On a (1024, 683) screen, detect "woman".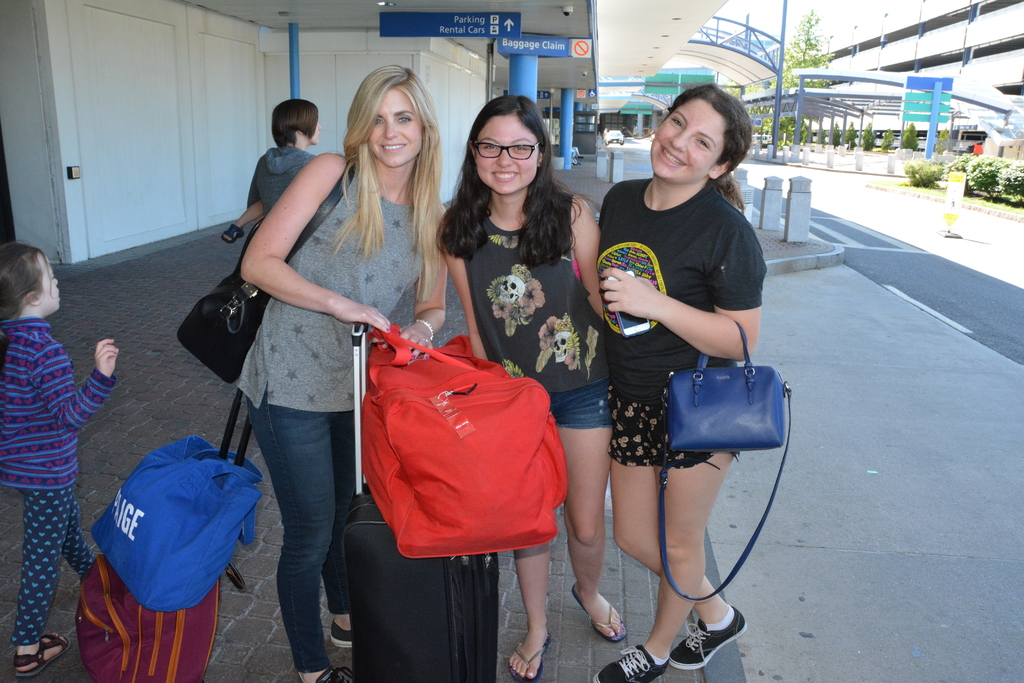
[left=224, top=95, right=326, bottom=258].
